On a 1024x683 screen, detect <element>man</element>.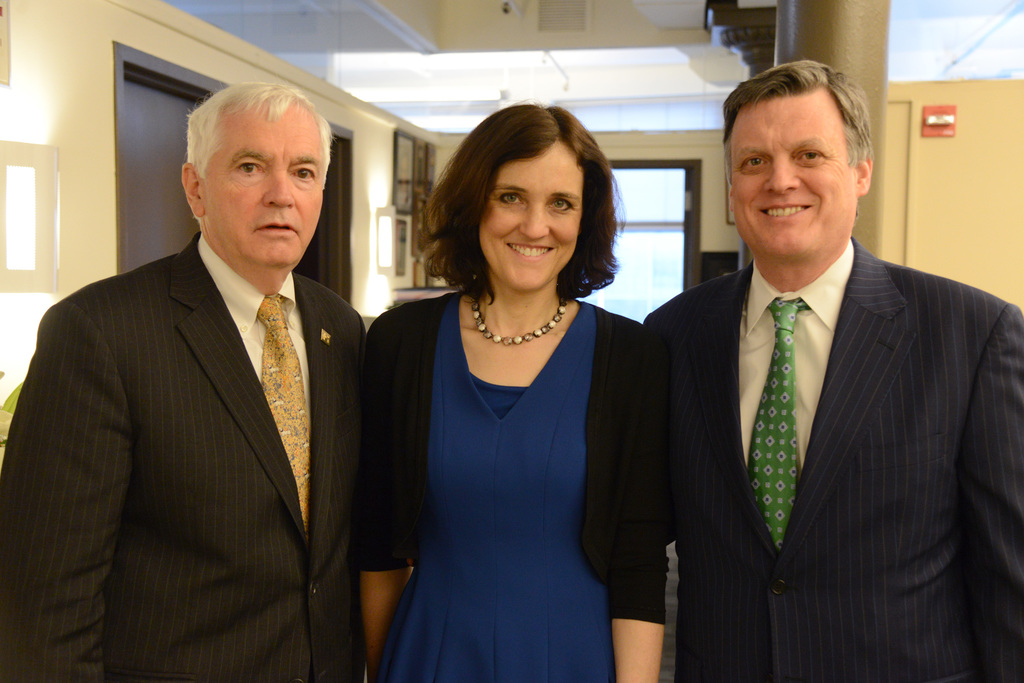
left=0, top=81, right=369, bottom=682.
